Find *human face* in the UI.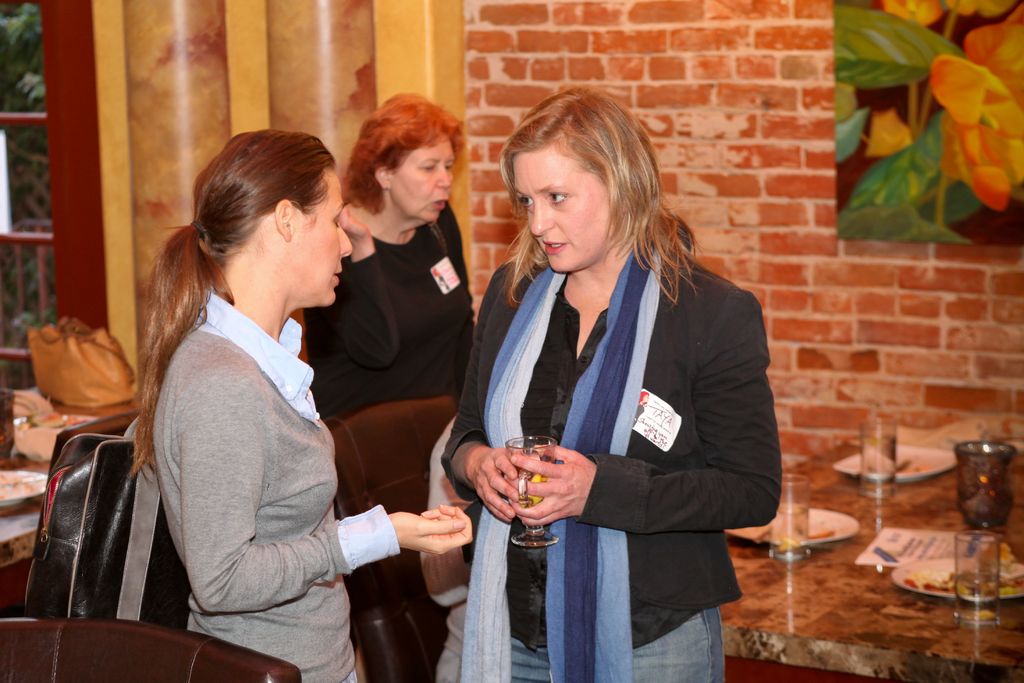
UI element at left=512, top=147, right=612, bottom=270.
